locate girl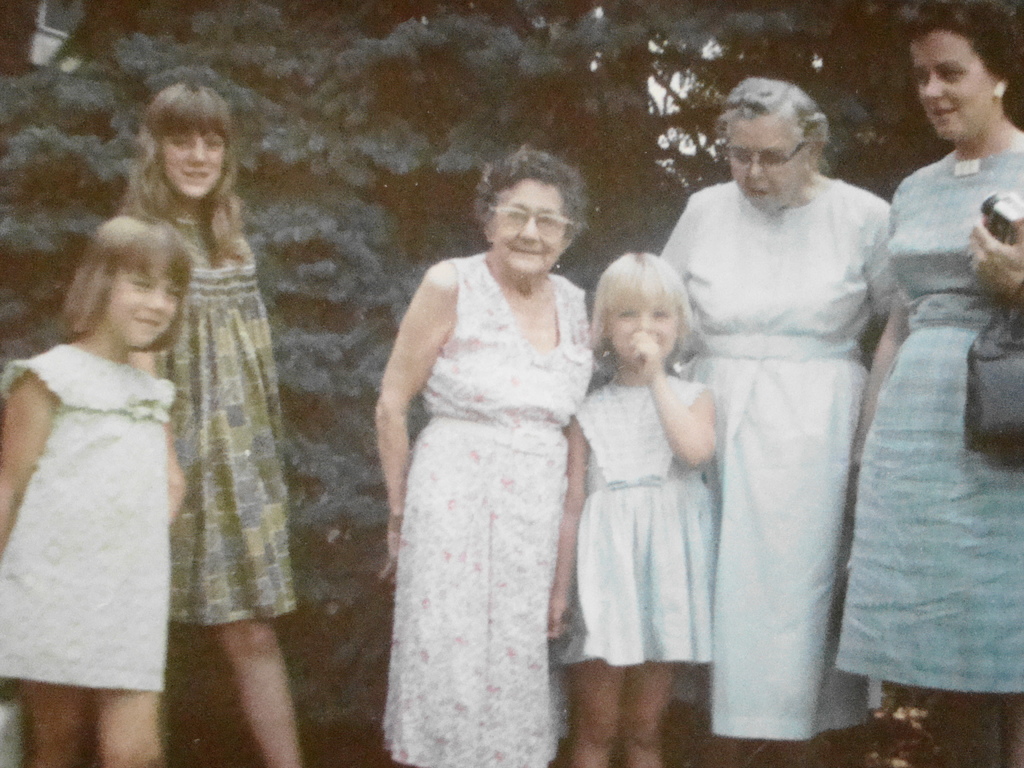
Rect(4, 214, 166, 767)
